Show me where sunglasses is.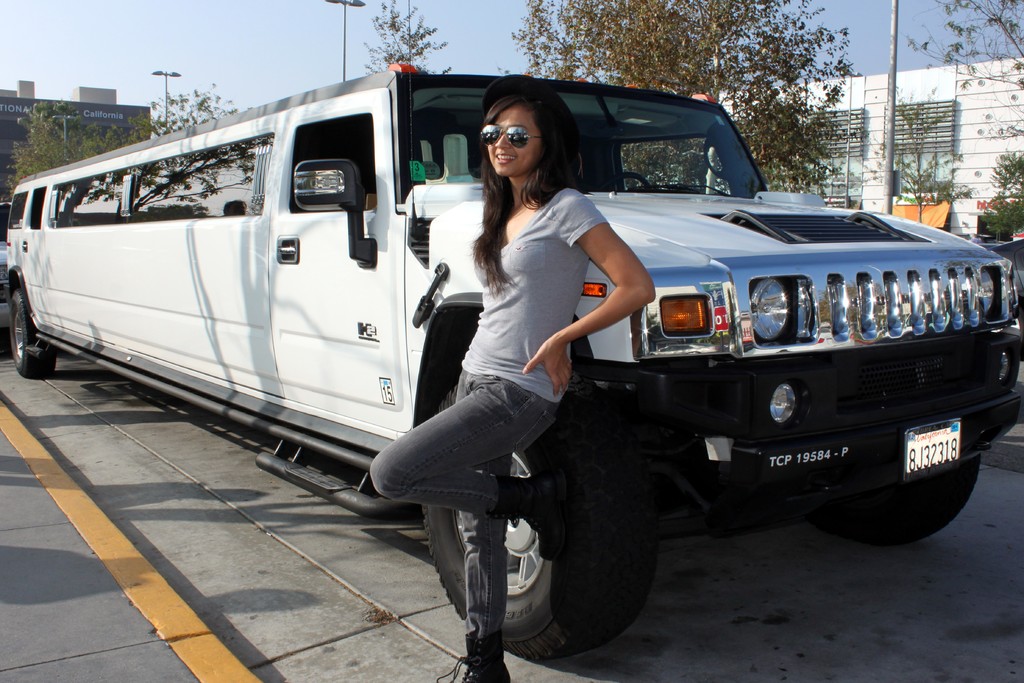
sunglasses is at <region>482, 126, 547, 151</region>.
